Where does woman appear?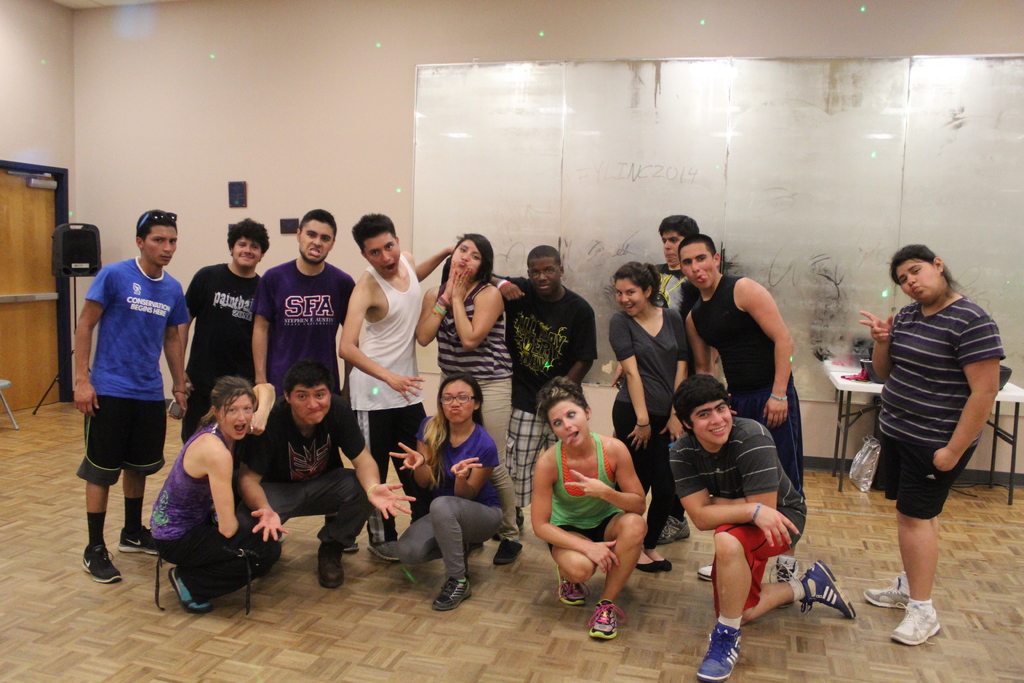
Appears at select_region(859, 244, 1005, 643).
